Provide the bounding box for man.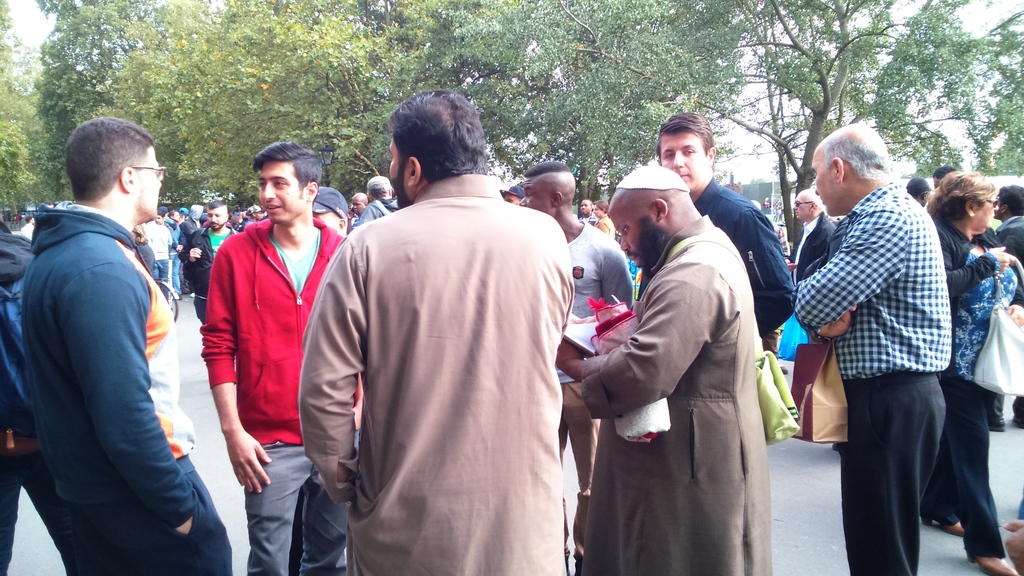
bbox(177, 196, 242, 311).
